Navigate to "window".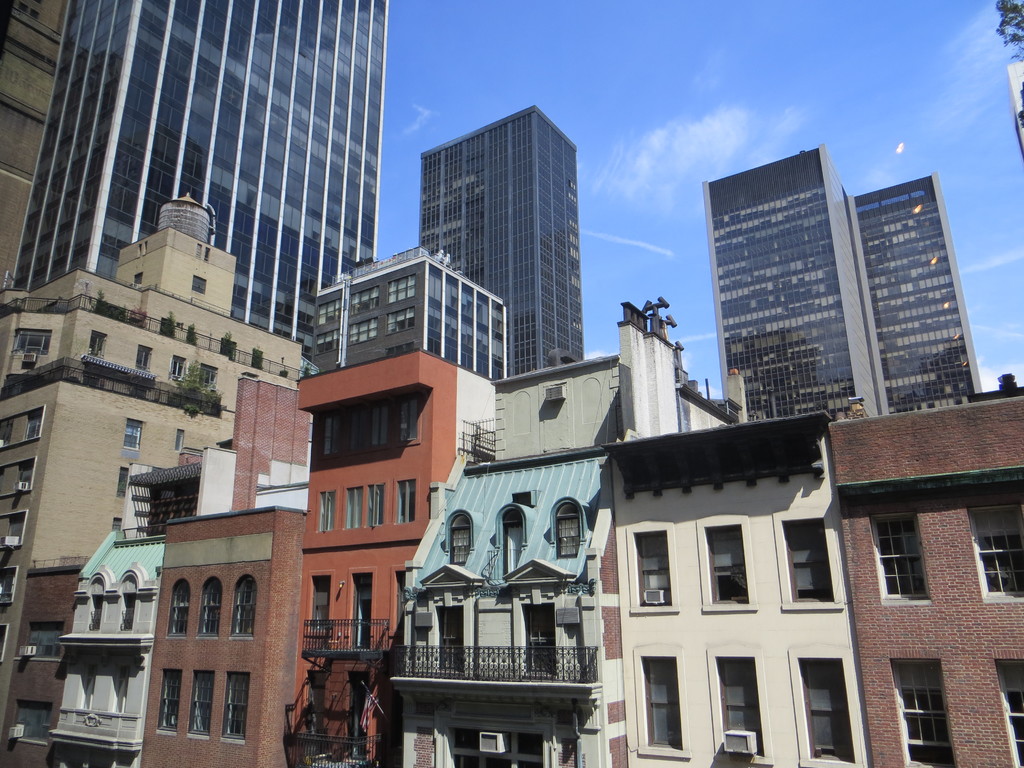
Navigation target: (left=199, top=360, right=215, bottom=387).
